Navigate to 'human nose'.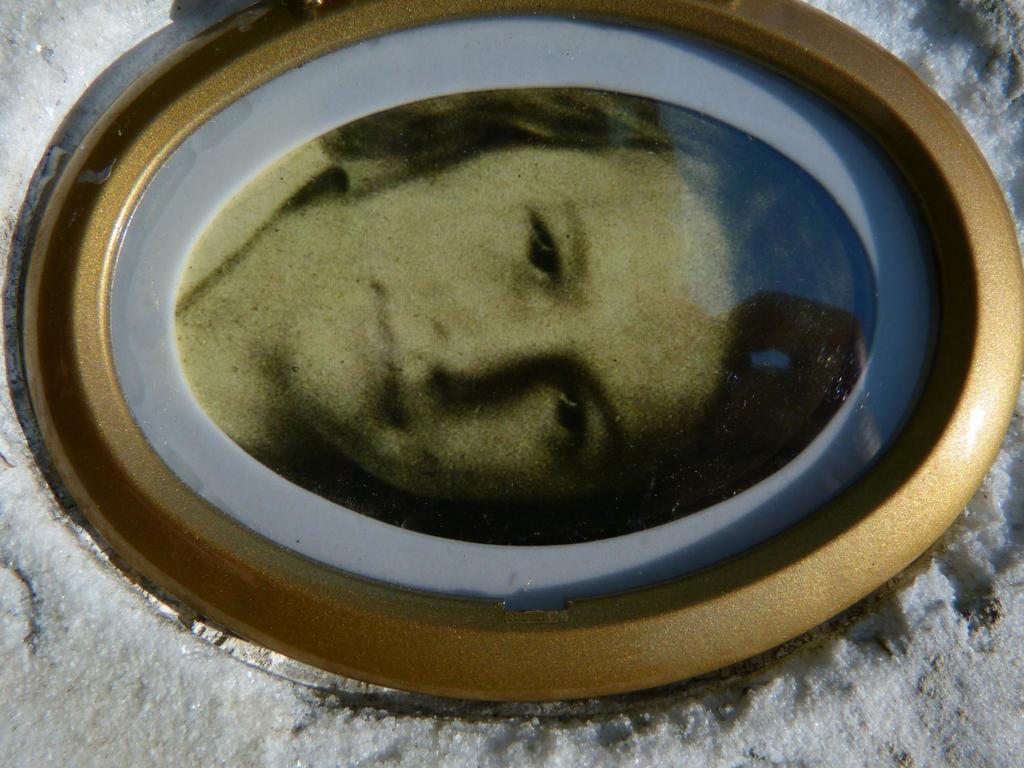
Navigation target: 431 313 559 390.
